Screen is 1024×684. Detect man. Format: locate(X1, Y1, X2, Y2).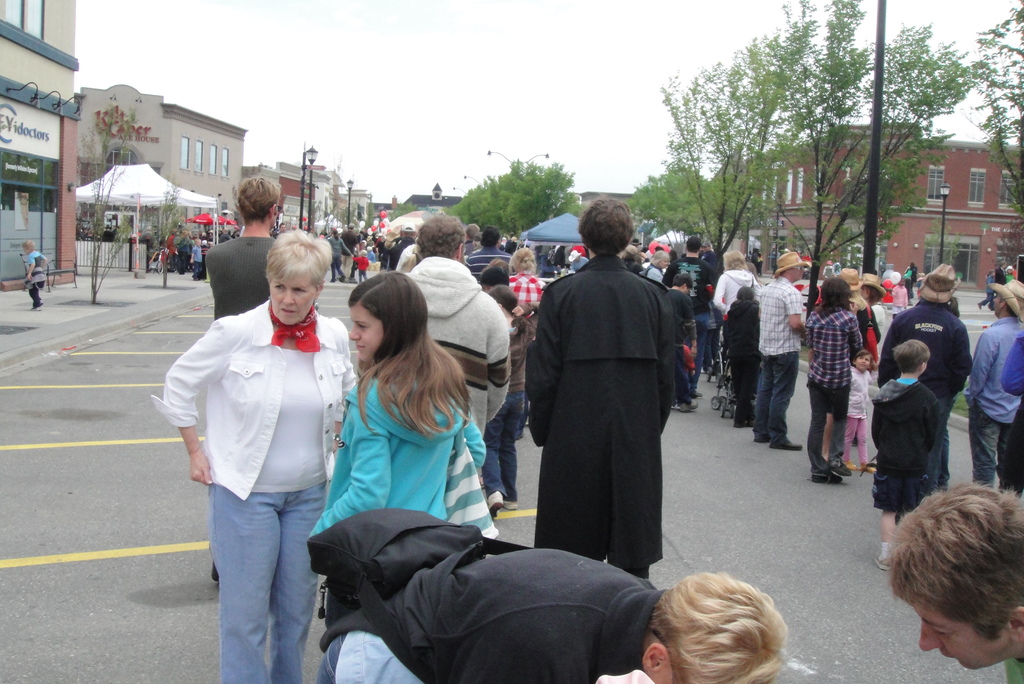
locate(390, 225, 417, 270).
